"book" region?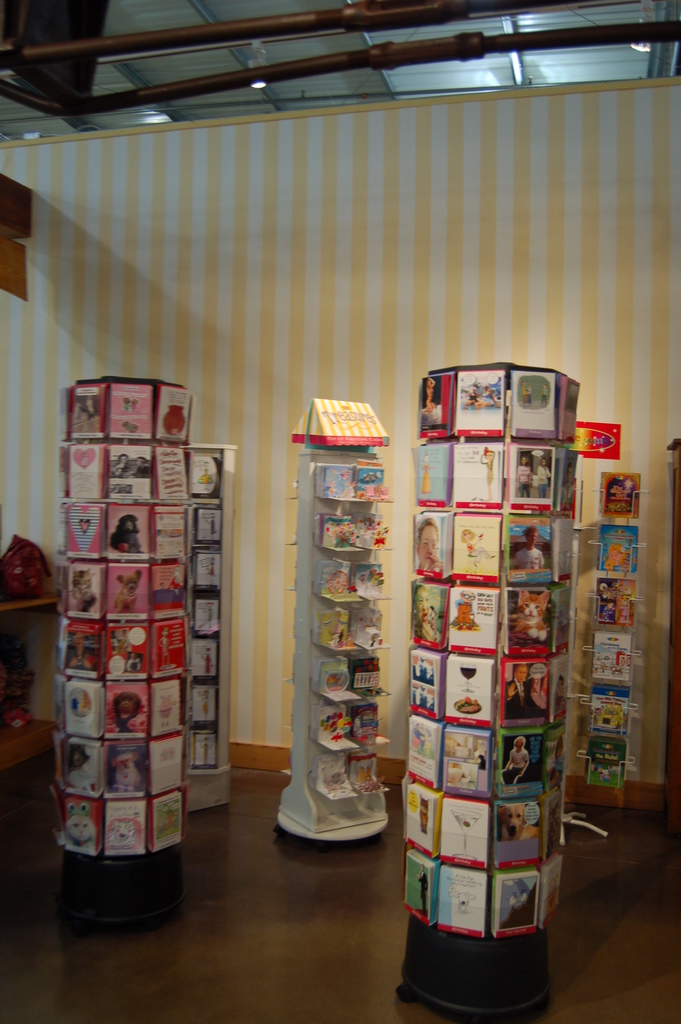
599/525/641/574
